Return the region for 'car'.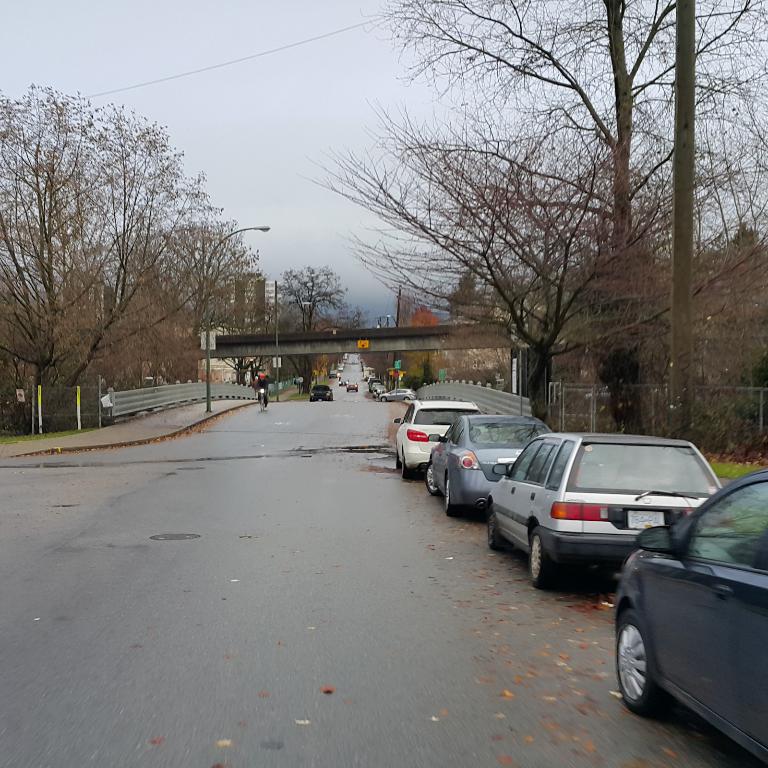
615/469/767/751.
